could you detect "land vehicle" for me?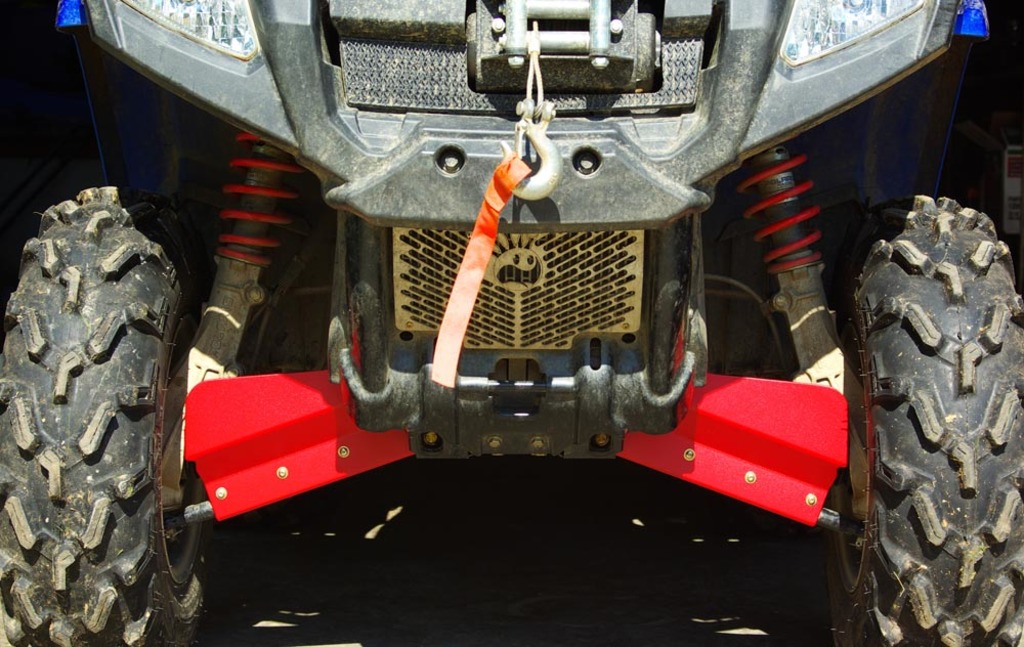
Detection result: detection(0, 0, 1023, 646).
